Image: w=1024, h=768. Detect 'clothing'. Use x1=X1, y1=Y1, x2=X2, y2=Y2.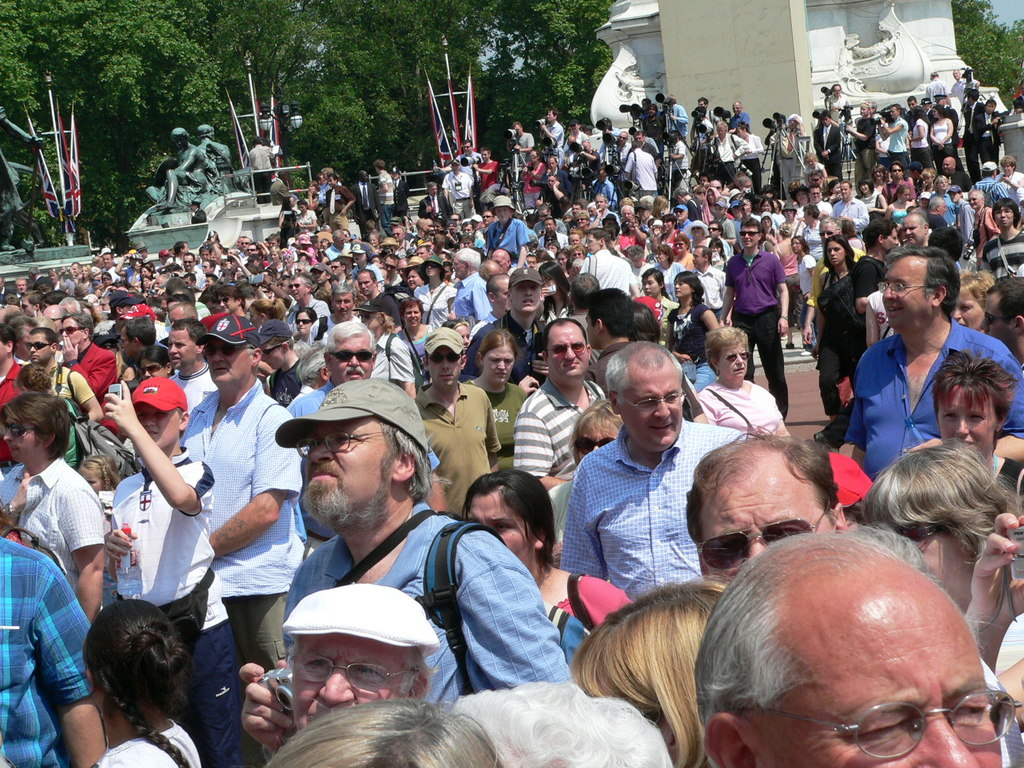
x1=865, y1=183, x2=883, y2=208.
